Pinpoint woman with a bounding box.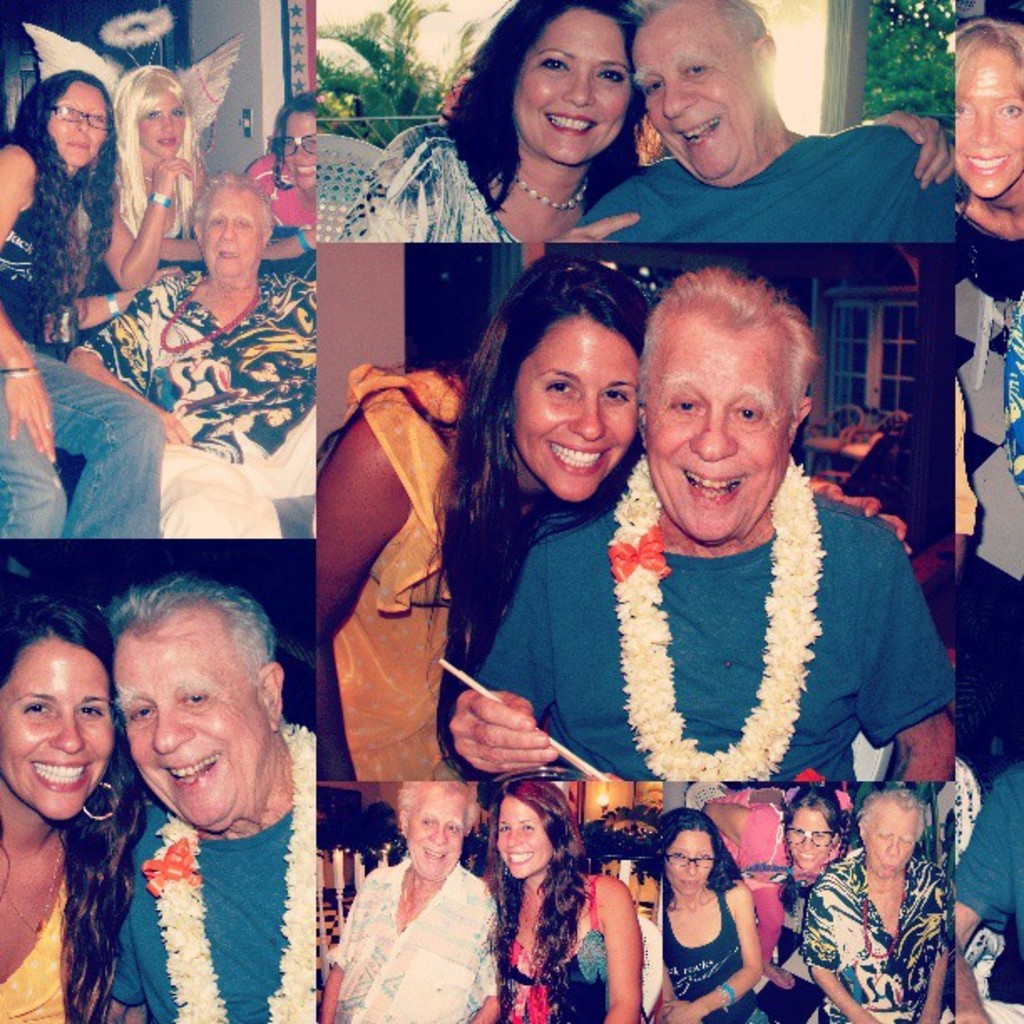
bbox(0, 545, 127, 1022).
